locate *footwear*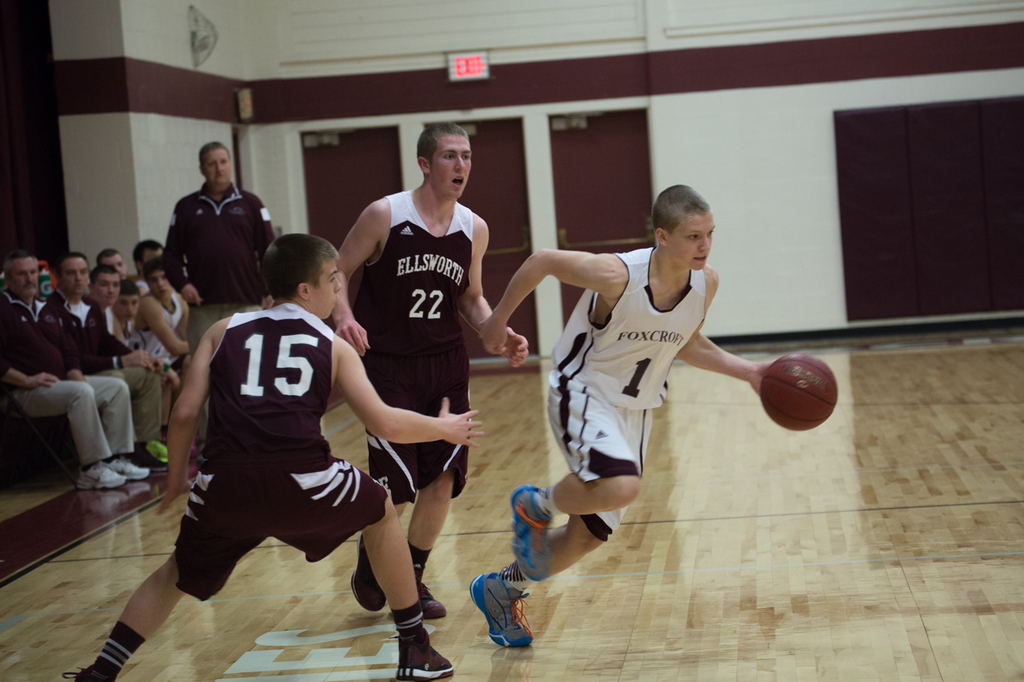
locate(469, 576, 543, 659)
